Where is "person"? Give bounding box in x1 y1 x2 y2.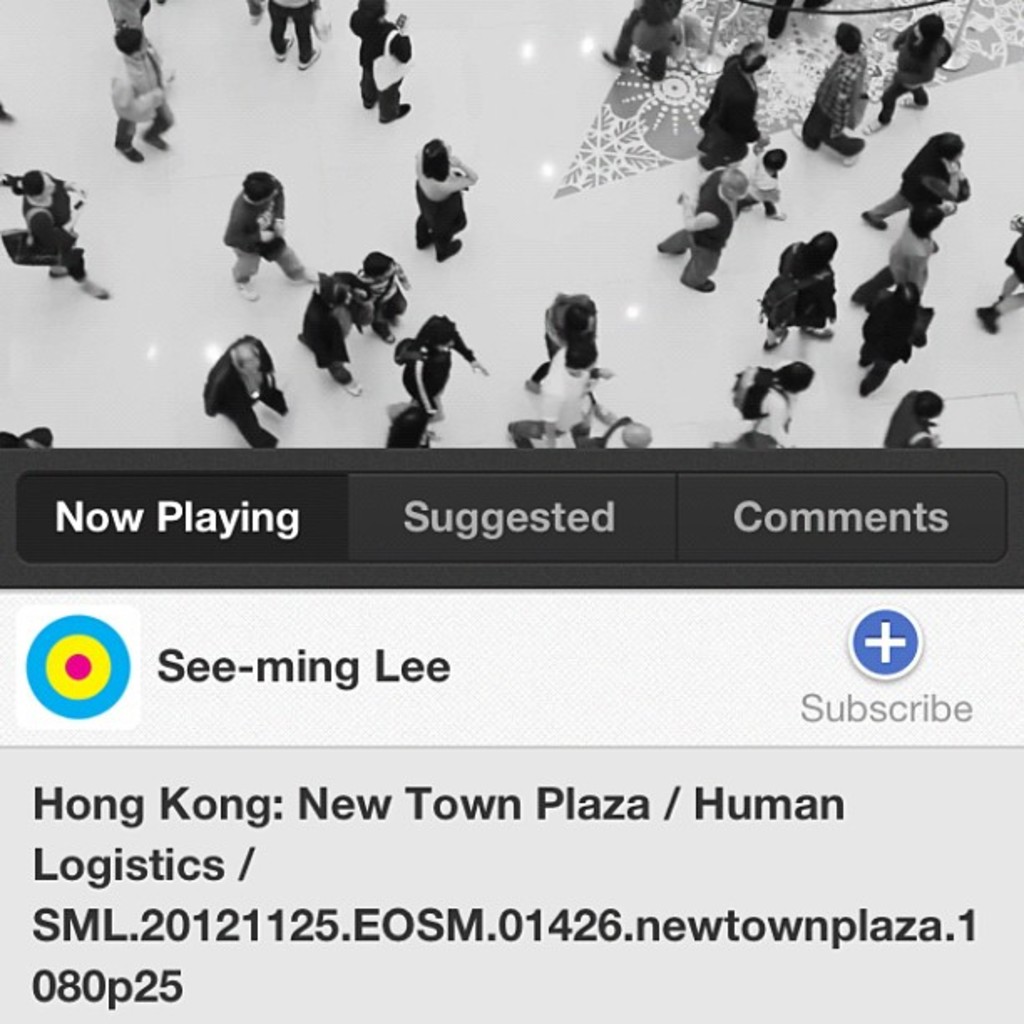
694 33 773 172.
